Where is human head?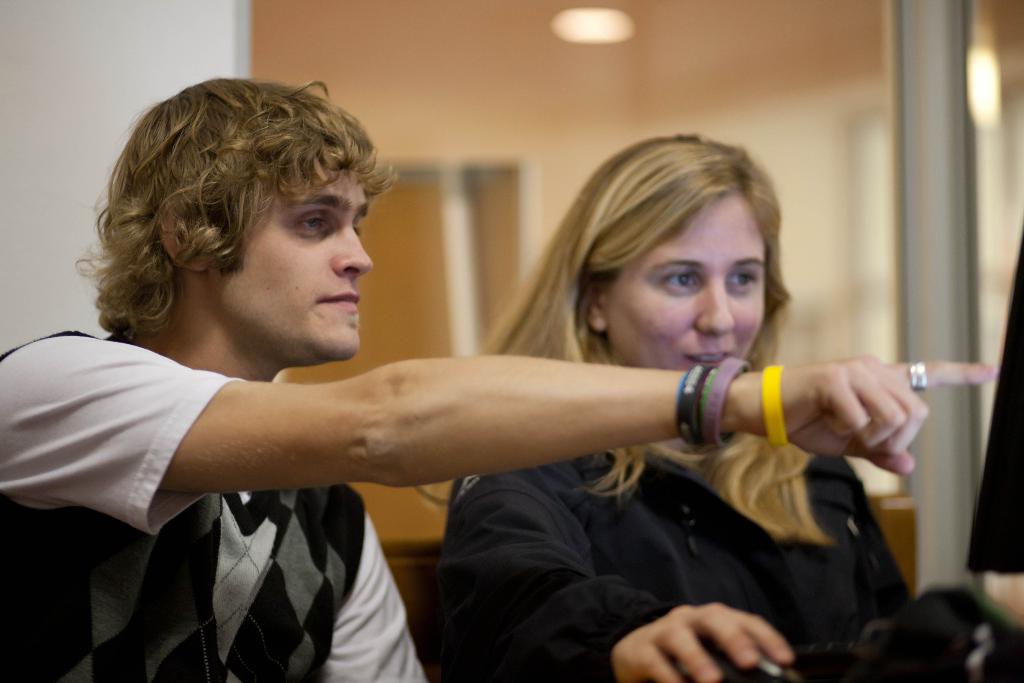
pyautogui.locateOnScreen(73, 72, 396, 362).
